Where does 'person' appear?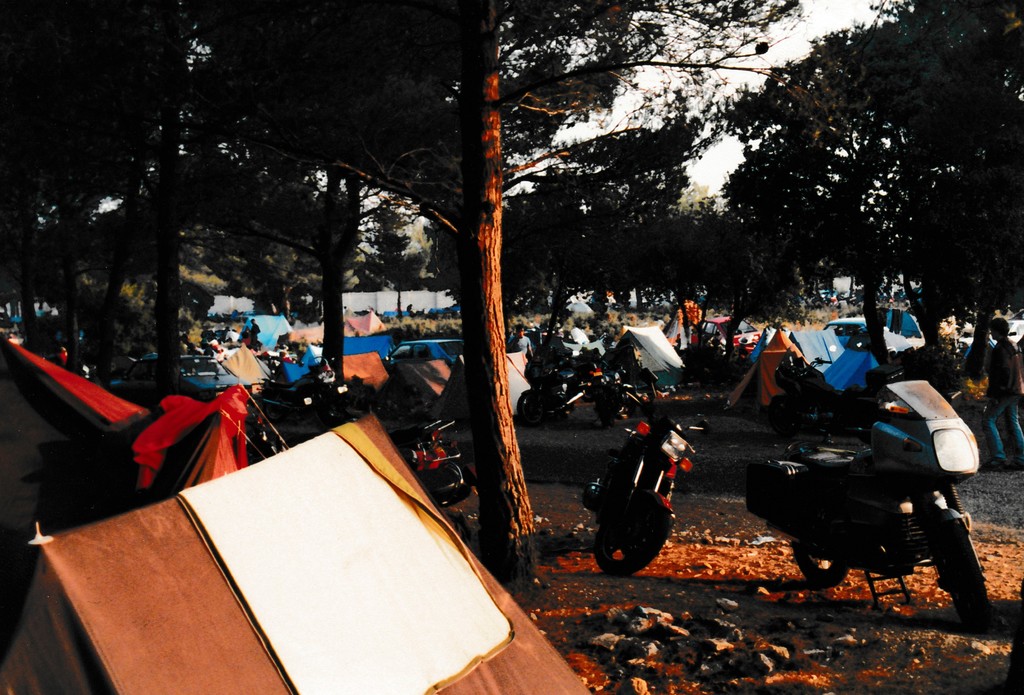
Appears at pyautogui.locateOnScreen(250, 317, 261, 346).
